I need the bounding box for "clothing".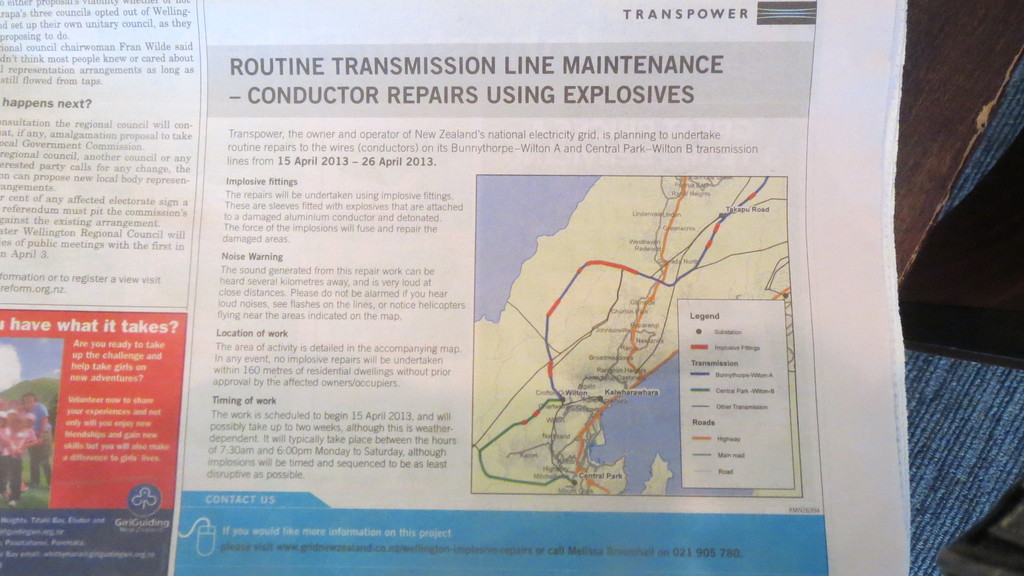
Here it is: [left=27, top=403, right=54, bottom=486].
